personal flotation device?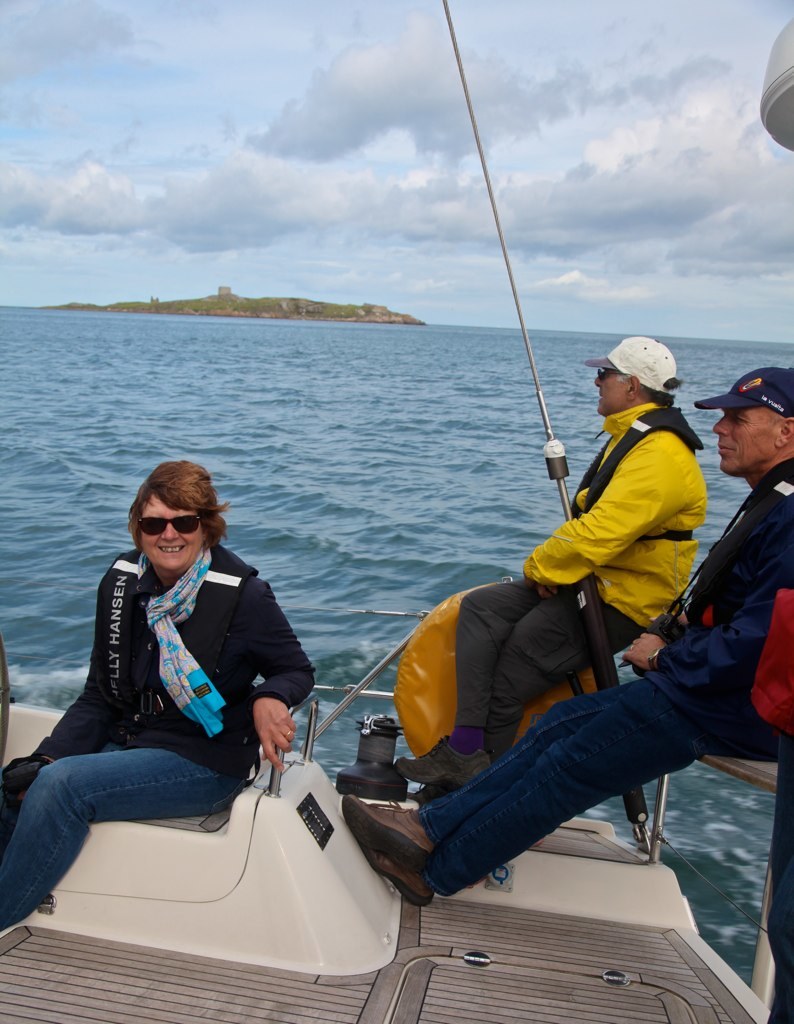
left=508, top=402, right=722, bottom=636
